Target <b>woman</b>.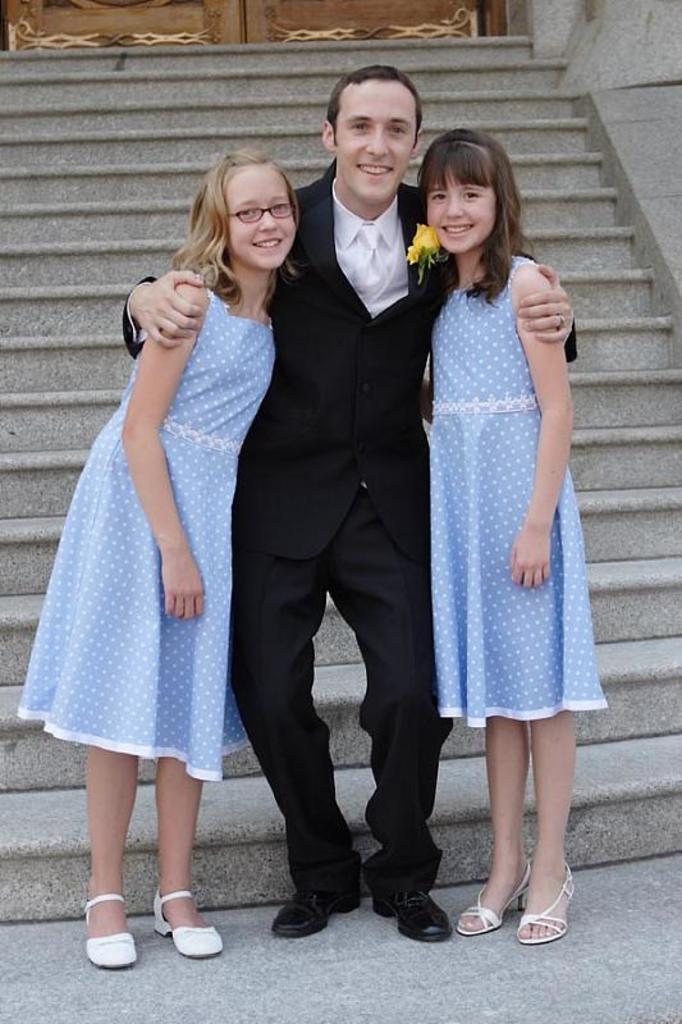
Target region: {"left": 37, "top": 140, "right": 325, "bottom": 931}.
